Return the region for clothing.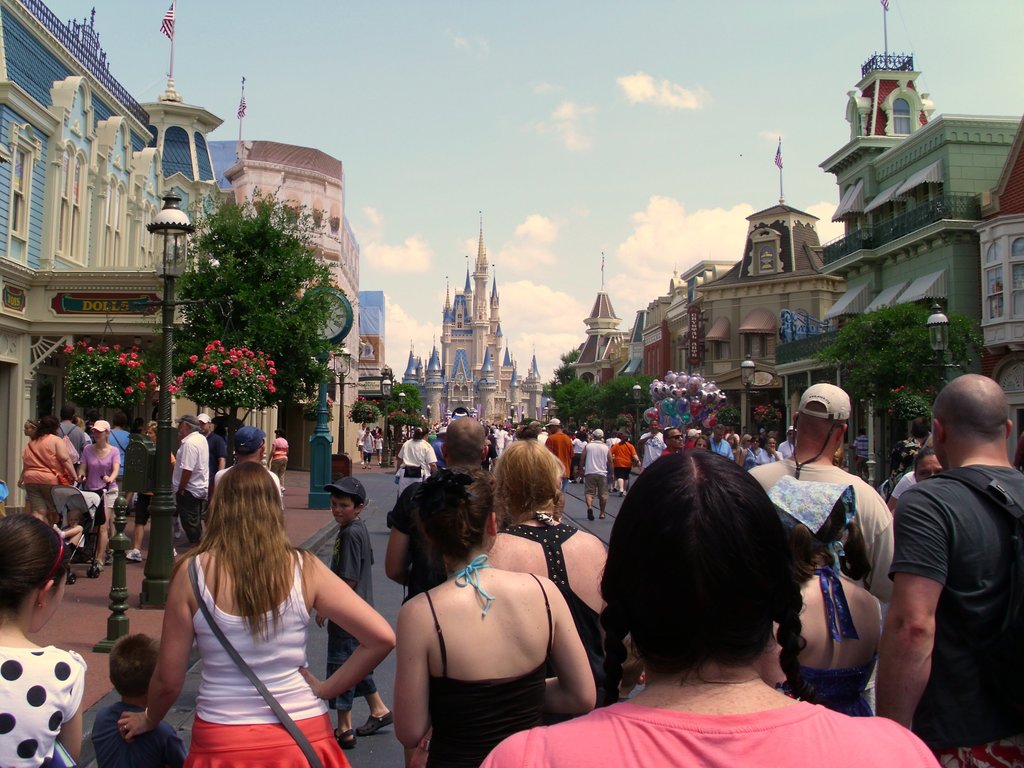
locate(709, 437, 735, 461).
